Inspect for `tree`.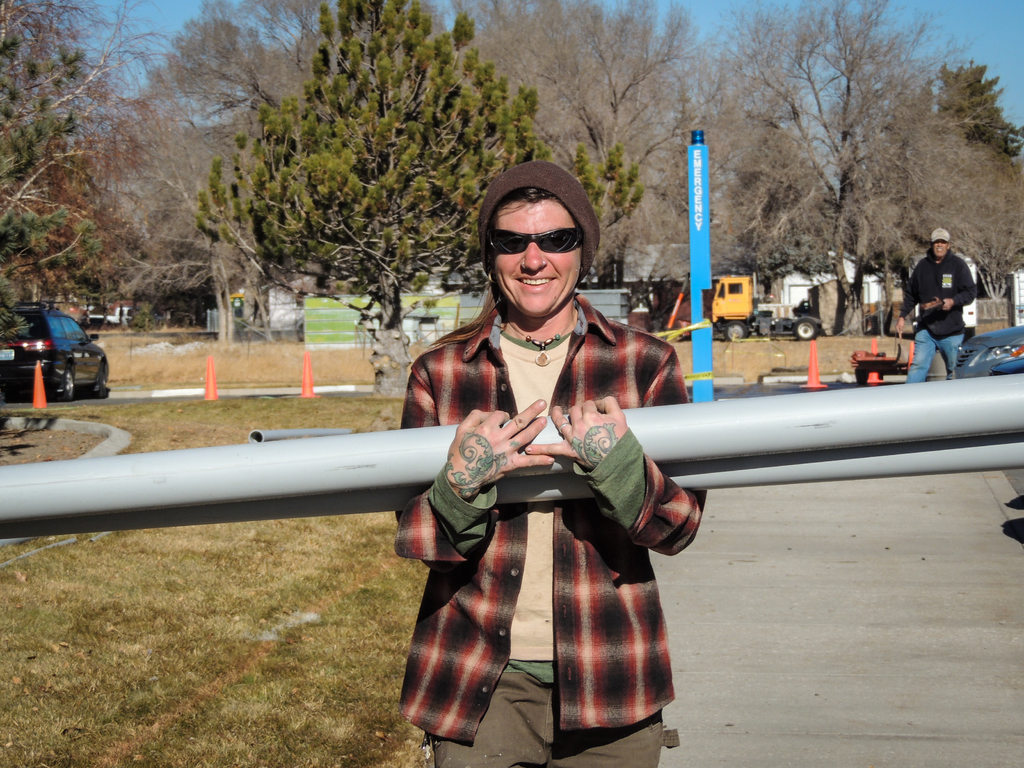
Inspection: crop(0, 0, 191, 353).
